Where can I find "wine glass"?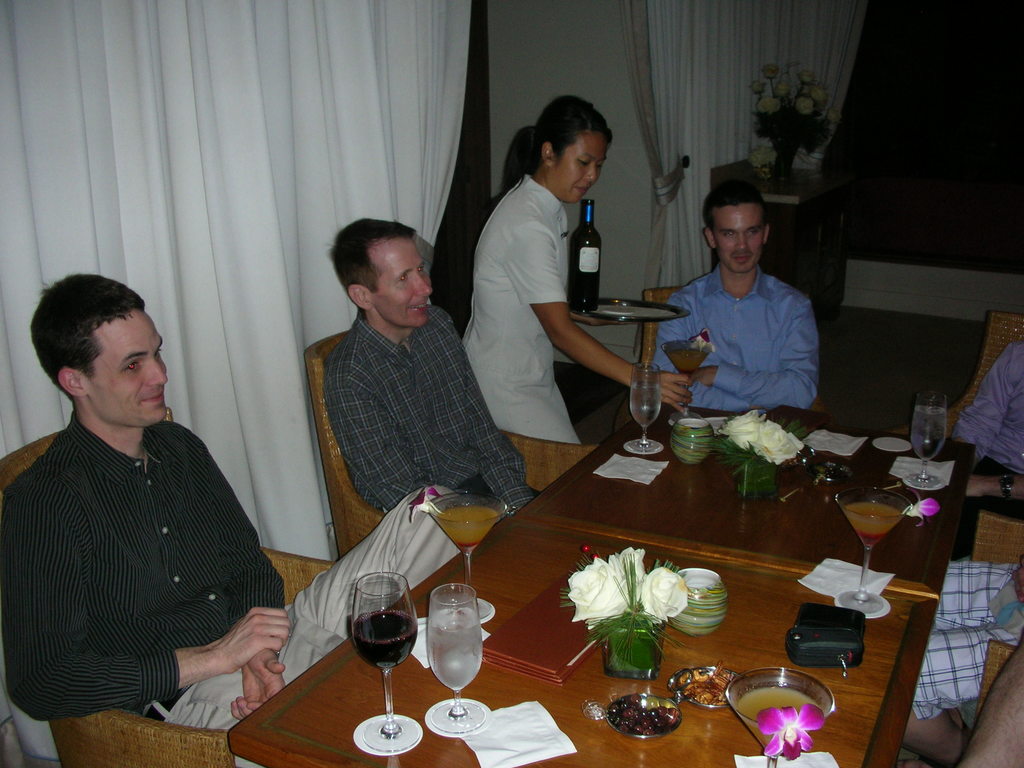
You can find it at crop(349, 570, 420, 745).
